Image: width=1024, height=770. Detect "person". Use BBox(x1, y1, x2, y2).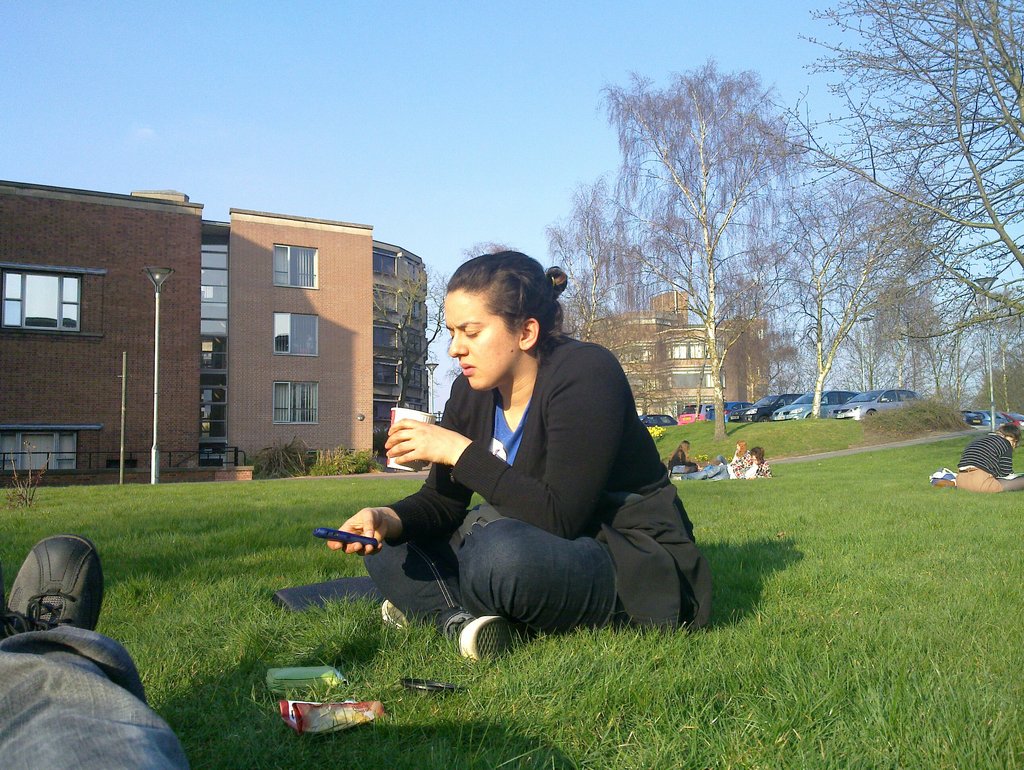
BBox(359, 252, 661, 679).
